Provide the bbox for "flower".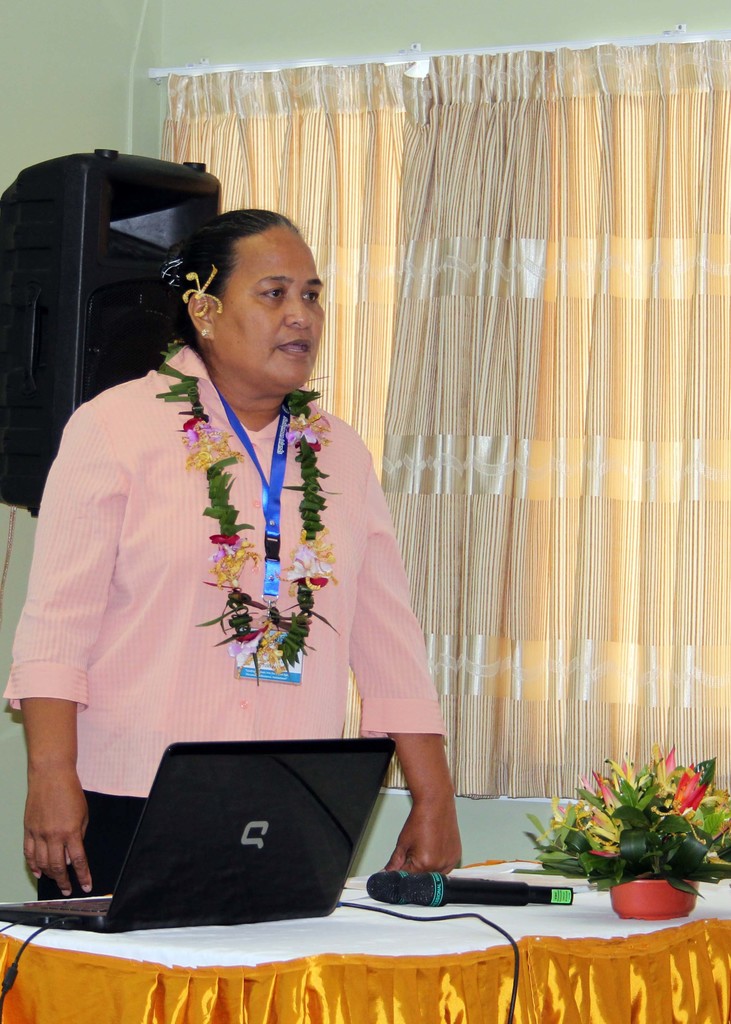
{"x1": 675, "y1": 770, "x2": 707, "y2": 812}.
